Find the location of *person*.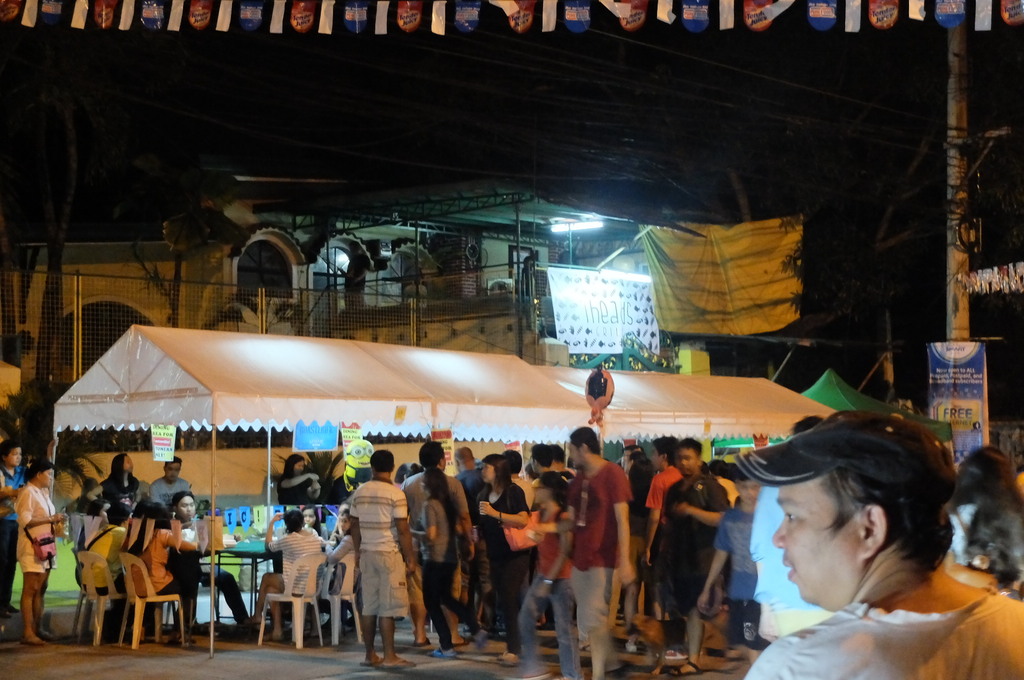
Location: 85:448:147:513.
